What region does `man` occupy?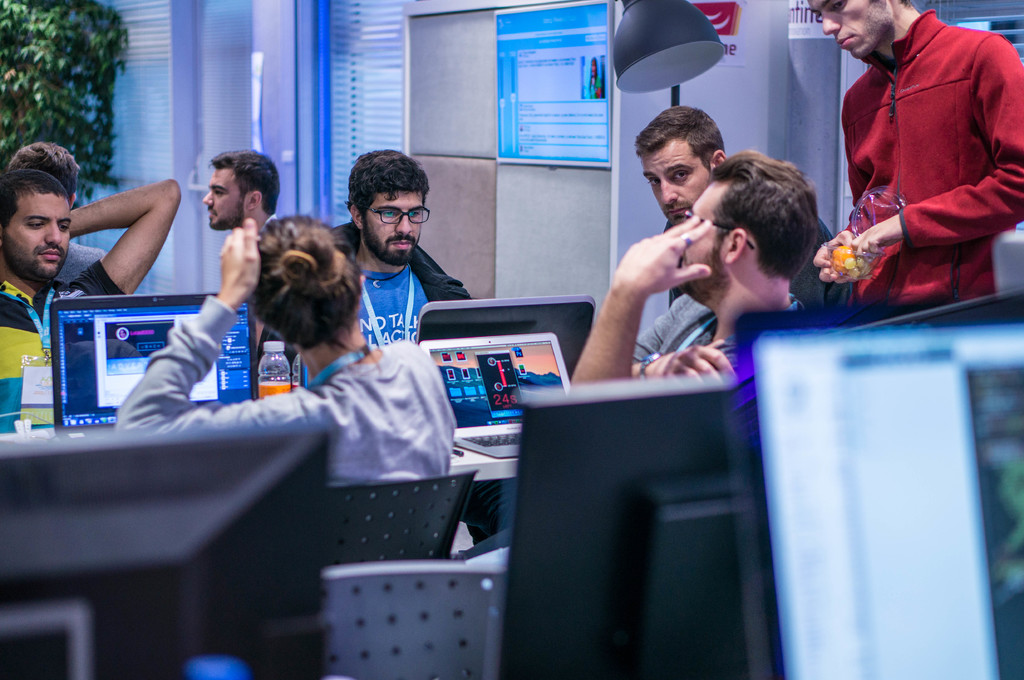
l=10, t=143, r=106, b=249.
